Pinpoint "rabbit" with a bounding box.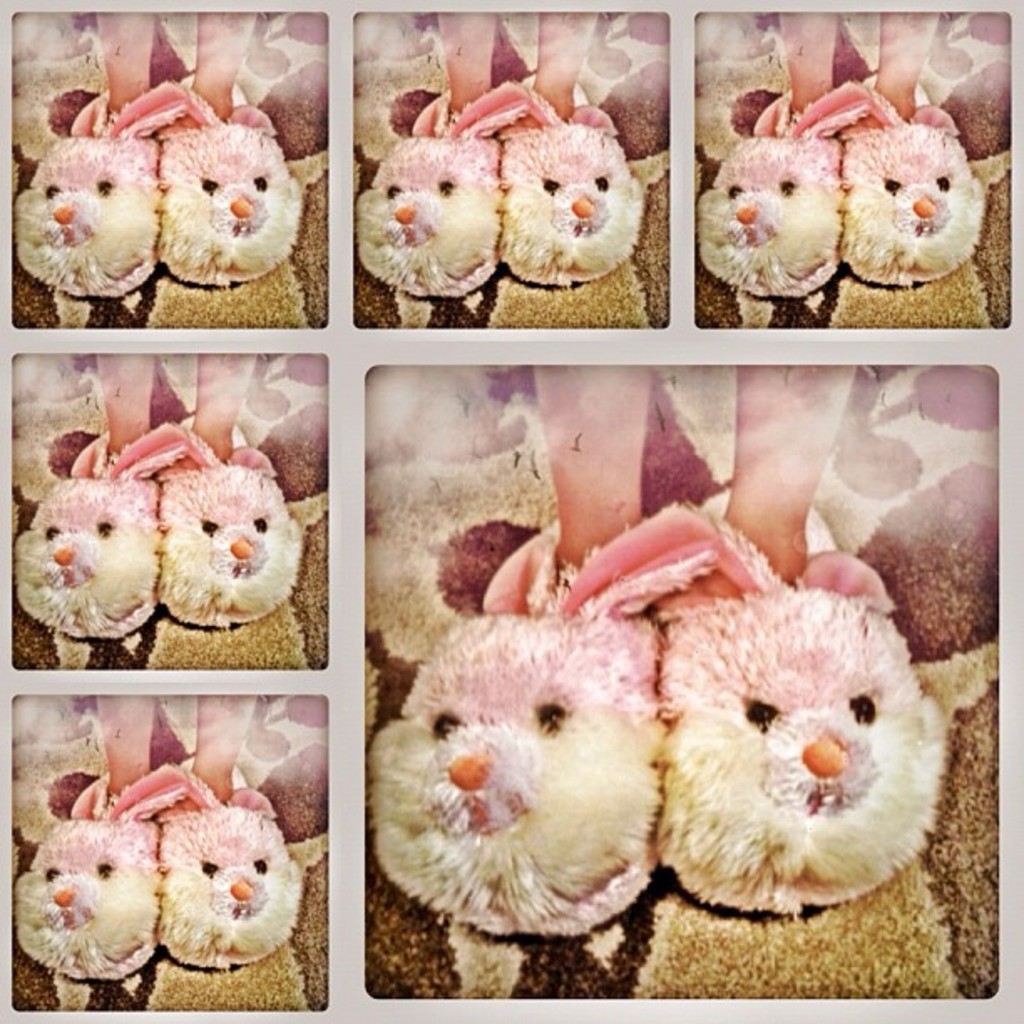
144 430 310 674.
